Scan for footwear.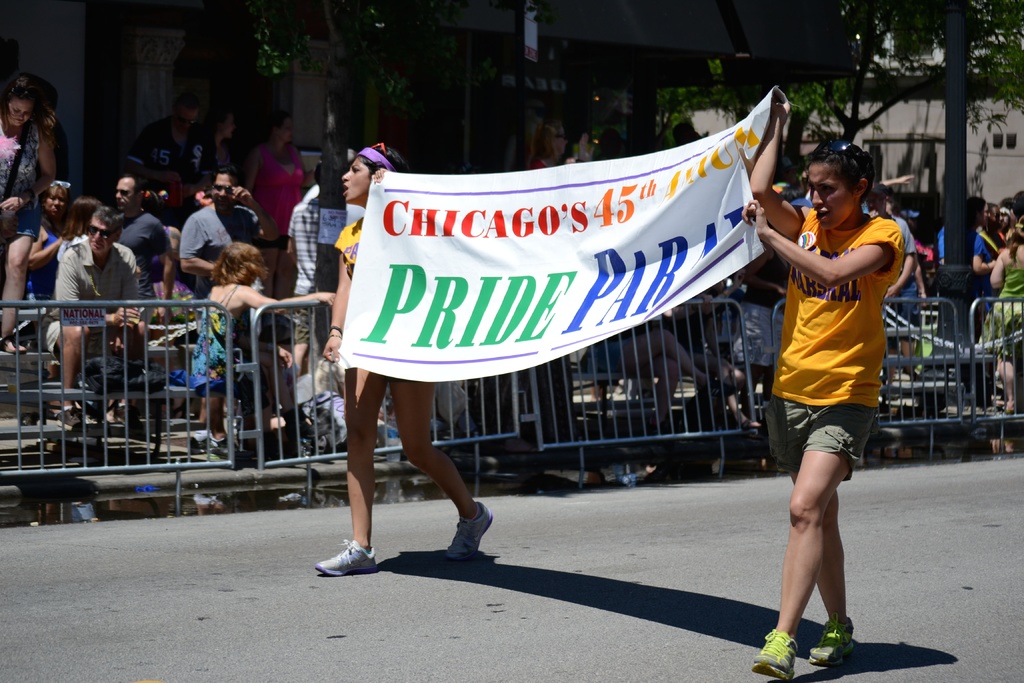
Scan result: [694, 375, 740, 402].
